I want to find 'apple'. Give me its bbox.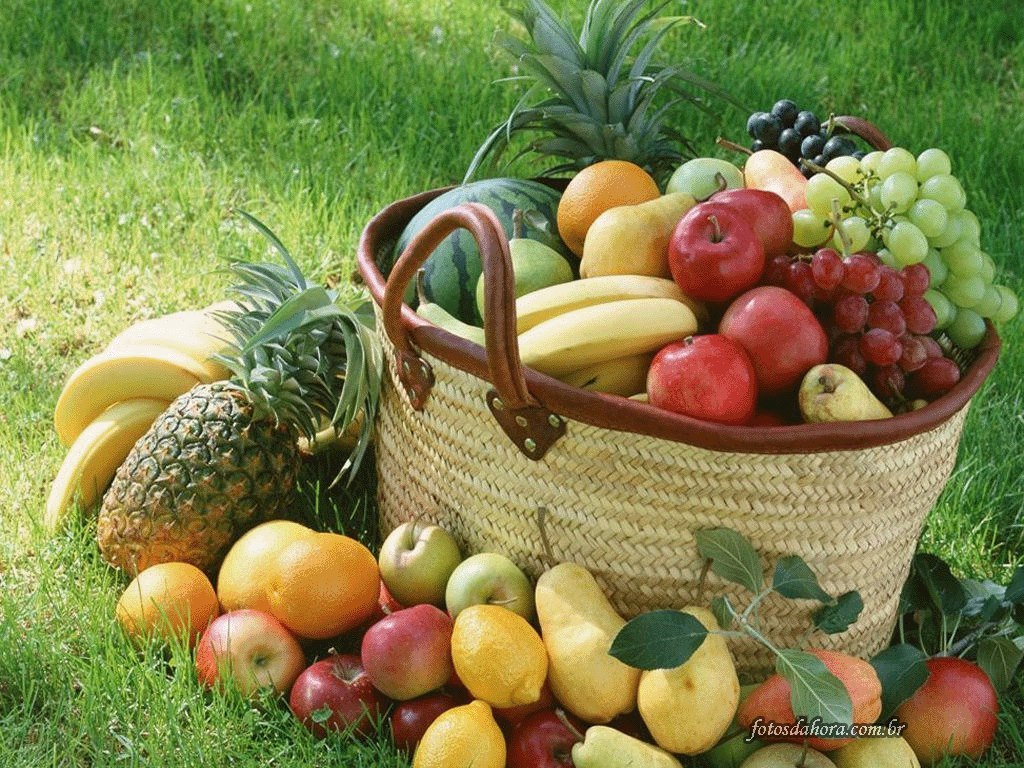
bbox(358, 604, 454, 707).
